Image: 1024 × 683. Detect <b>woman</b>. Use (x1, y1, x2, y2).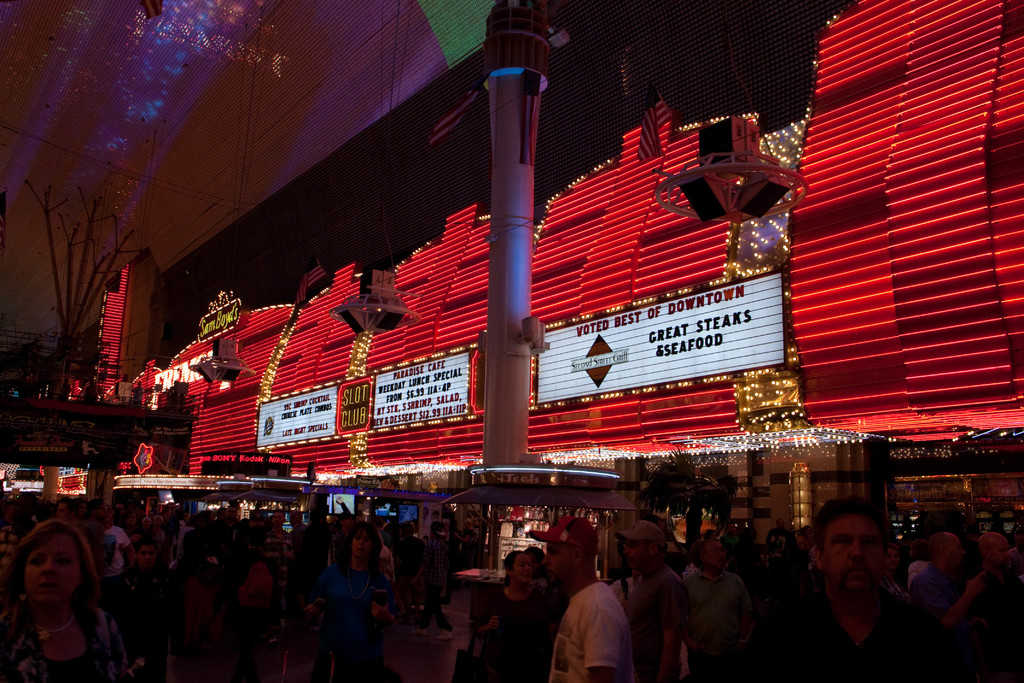
(476, 552, 547, 662).
